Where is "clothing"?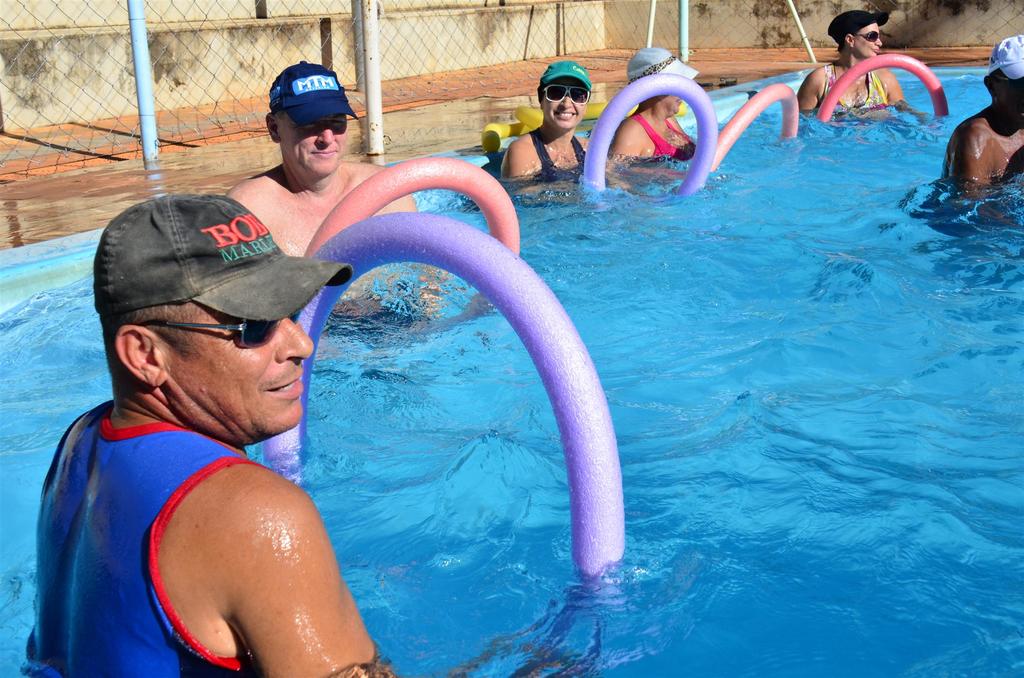
x1=636 y1=112 x2=695 y2=162.
